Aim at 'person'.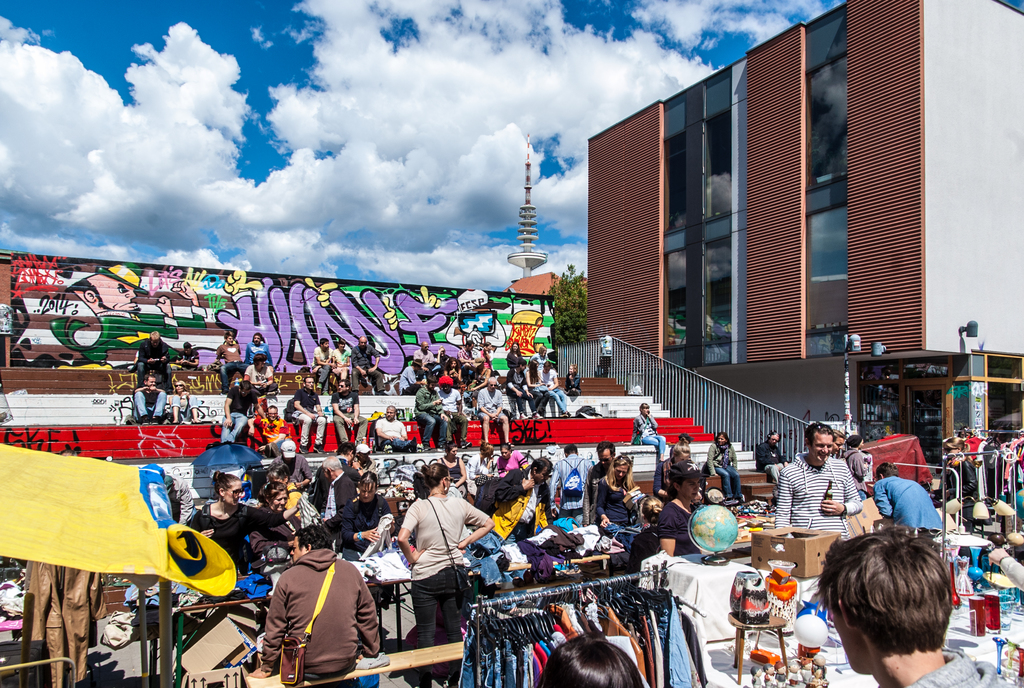
Aimed at <bbox>538, 631, 648, 687</bbox>.
